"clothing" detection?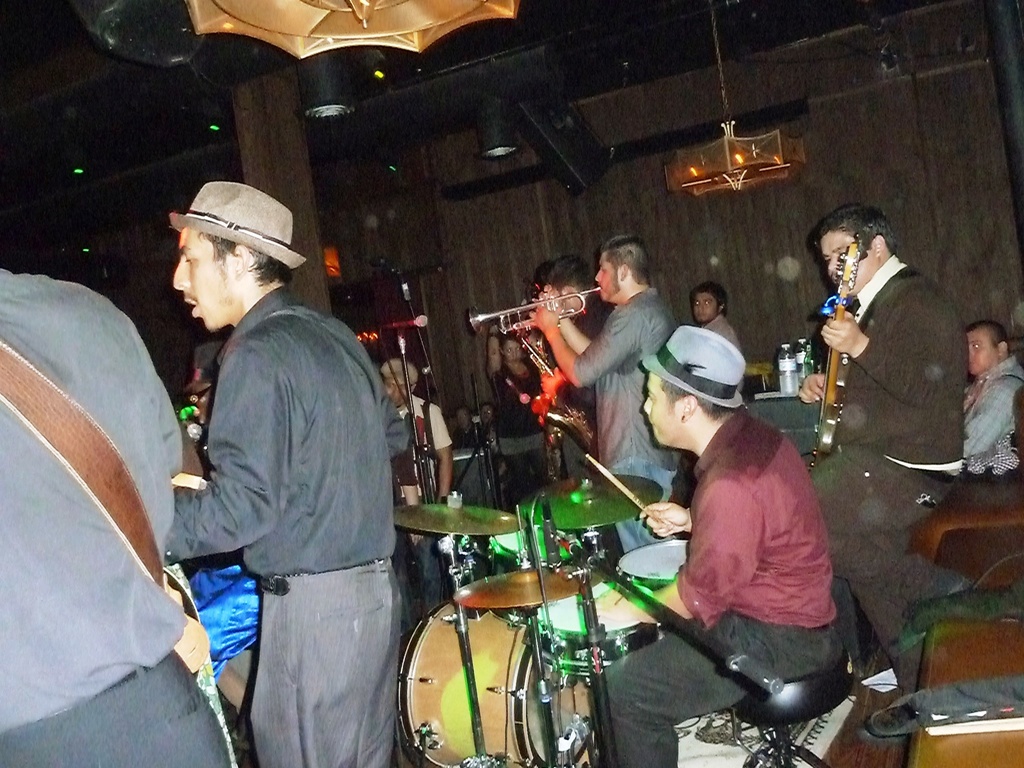
locate(161, 208, 410, 767)
